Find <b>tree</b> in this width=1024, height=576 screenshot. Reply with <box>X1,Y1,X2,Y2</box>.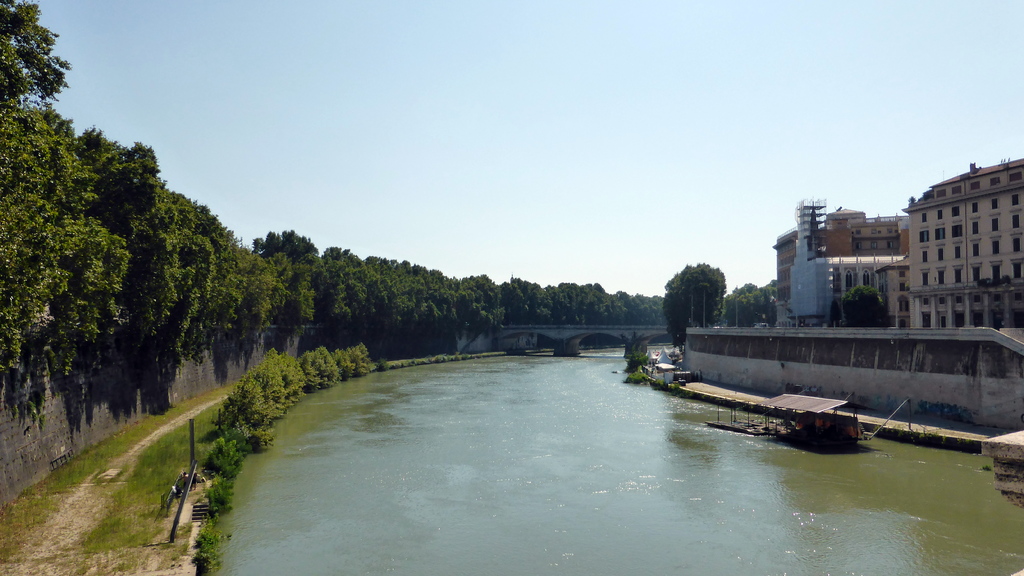
<box>727,276,788,331</box>.
